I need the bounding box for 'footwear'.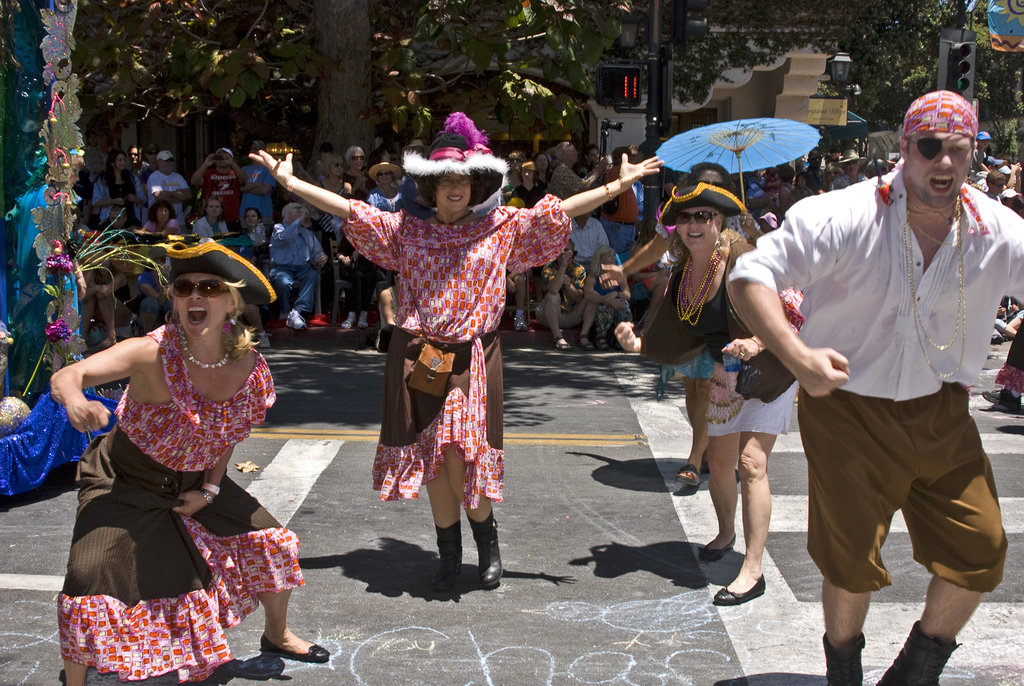
Here it is: [355,317,369,329].
